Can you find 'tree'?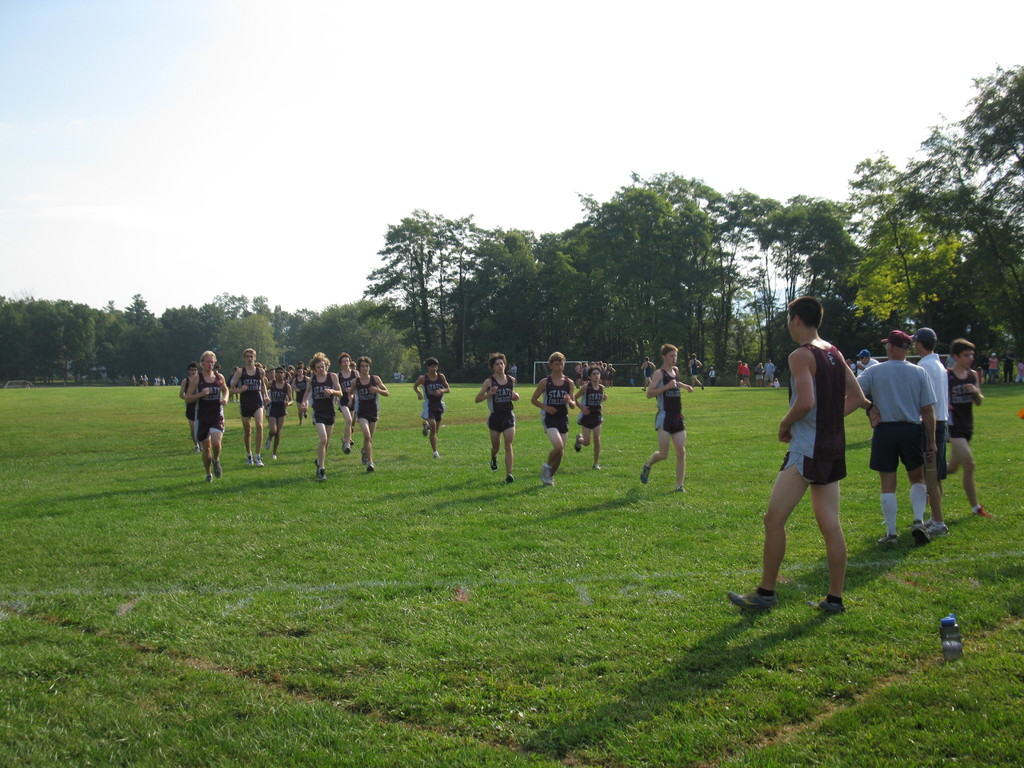
Yes, bounding box: [241, 294, 308, 362].
